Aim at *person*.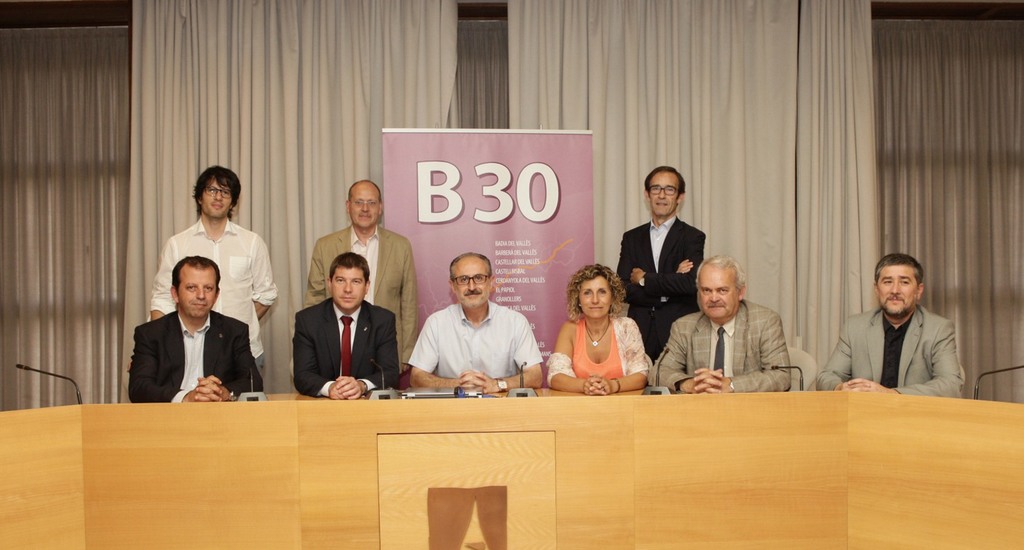
Aimed at region(547, 264, 653, 396).
